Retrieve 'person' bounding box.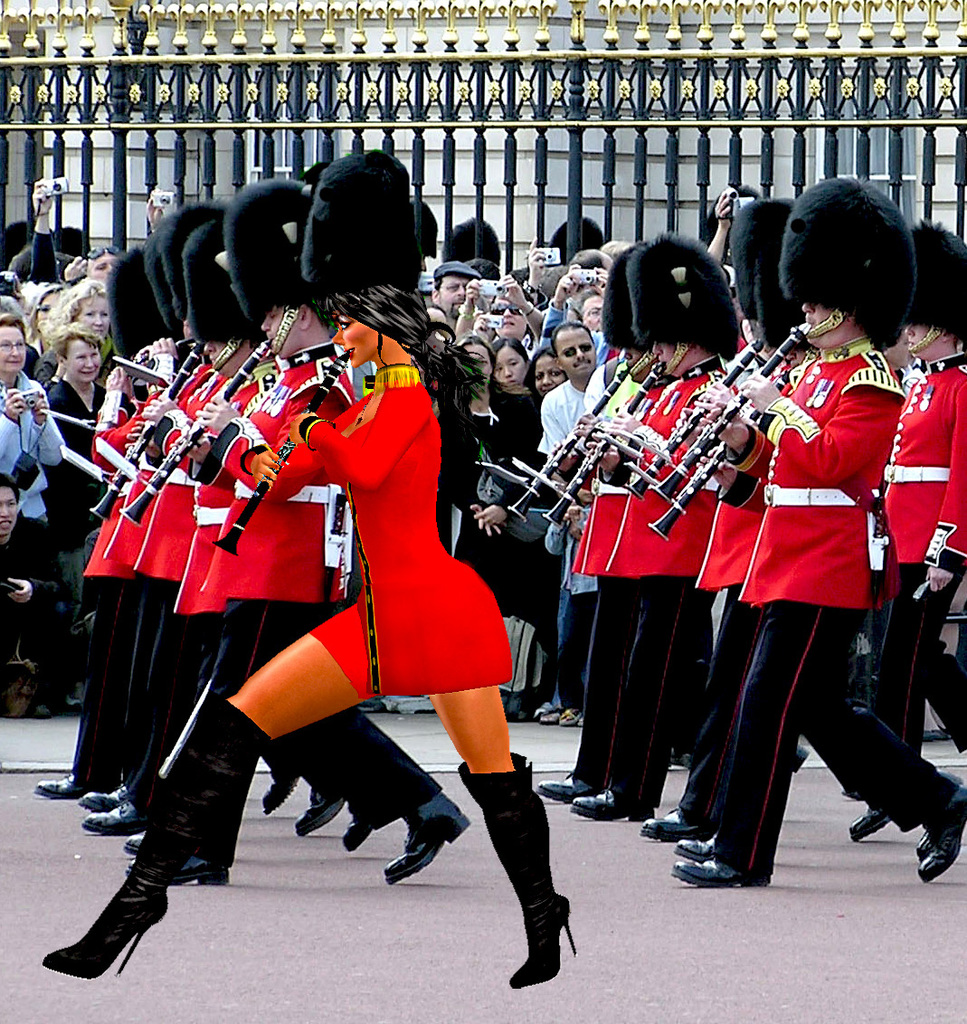
Bounding box: x1=569 y1=316 x2=593 y2=379.
